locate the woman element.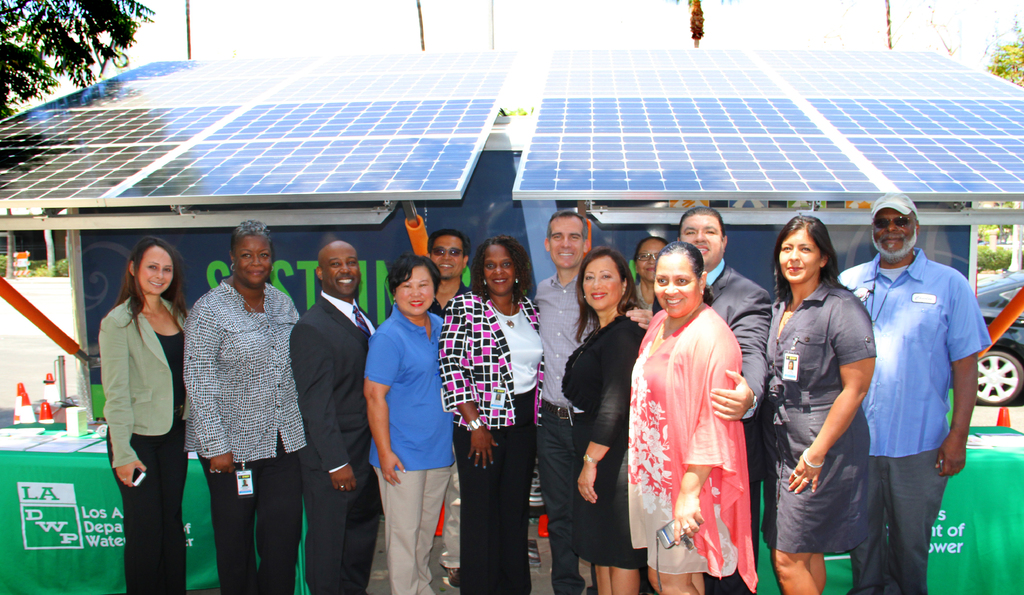
Element bbox: detection(632, 234, 674, 323).
